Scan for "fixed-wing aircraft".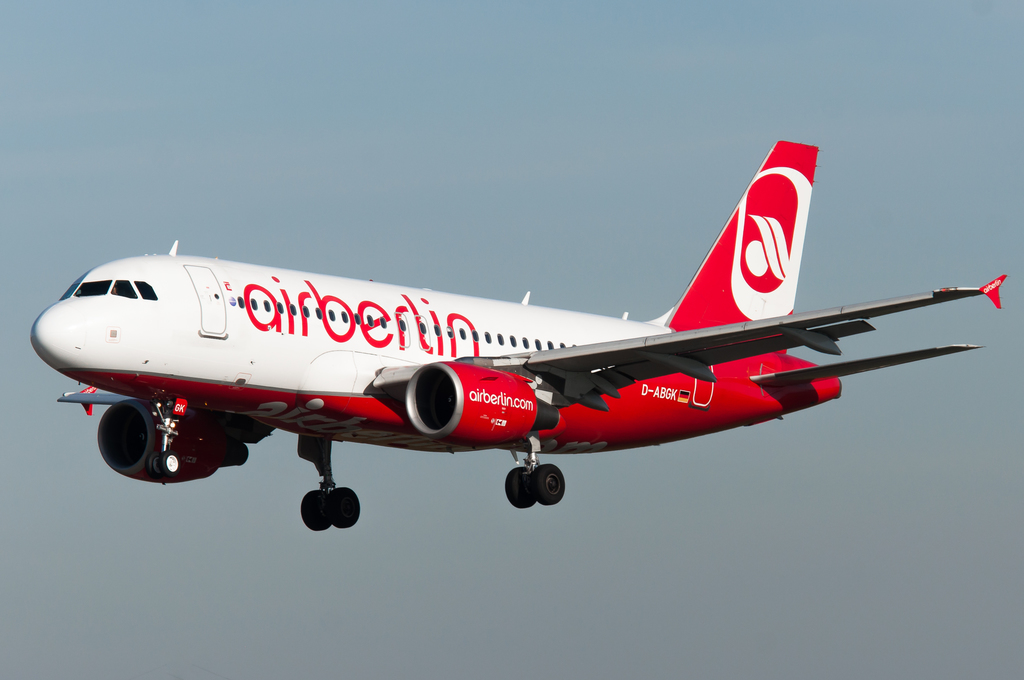
Scan result: (17, 138, 1016, 531).
